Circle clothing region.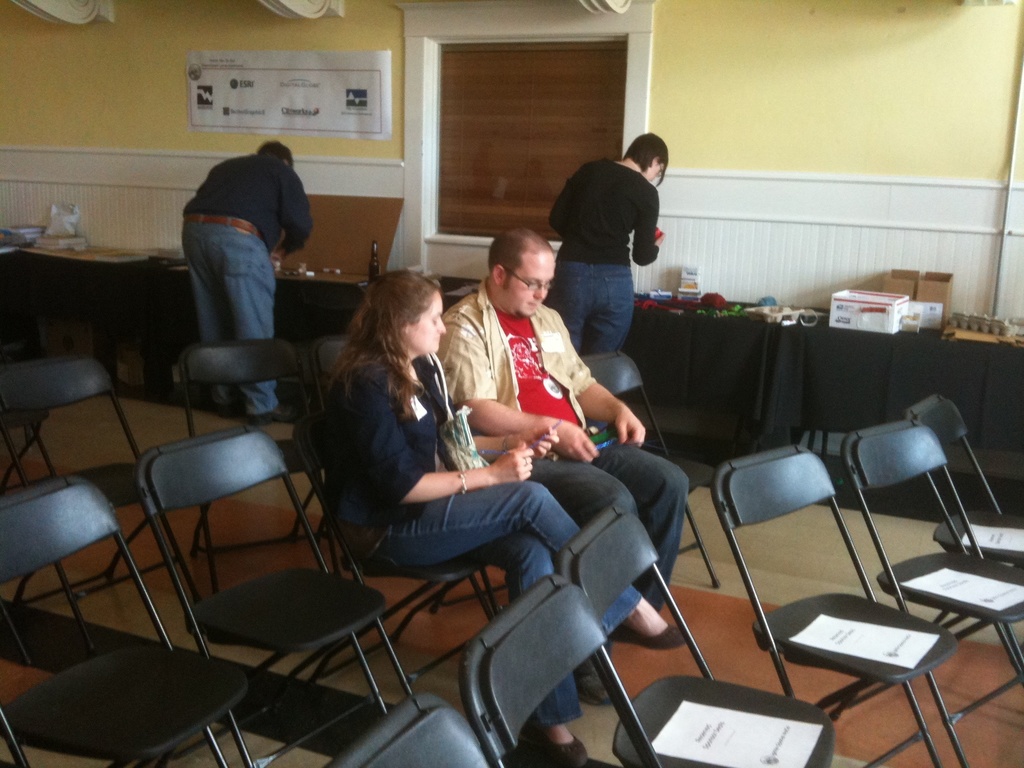
Region: {"left": 547, "top": 120, "right": 670, "bottom": 354}.
